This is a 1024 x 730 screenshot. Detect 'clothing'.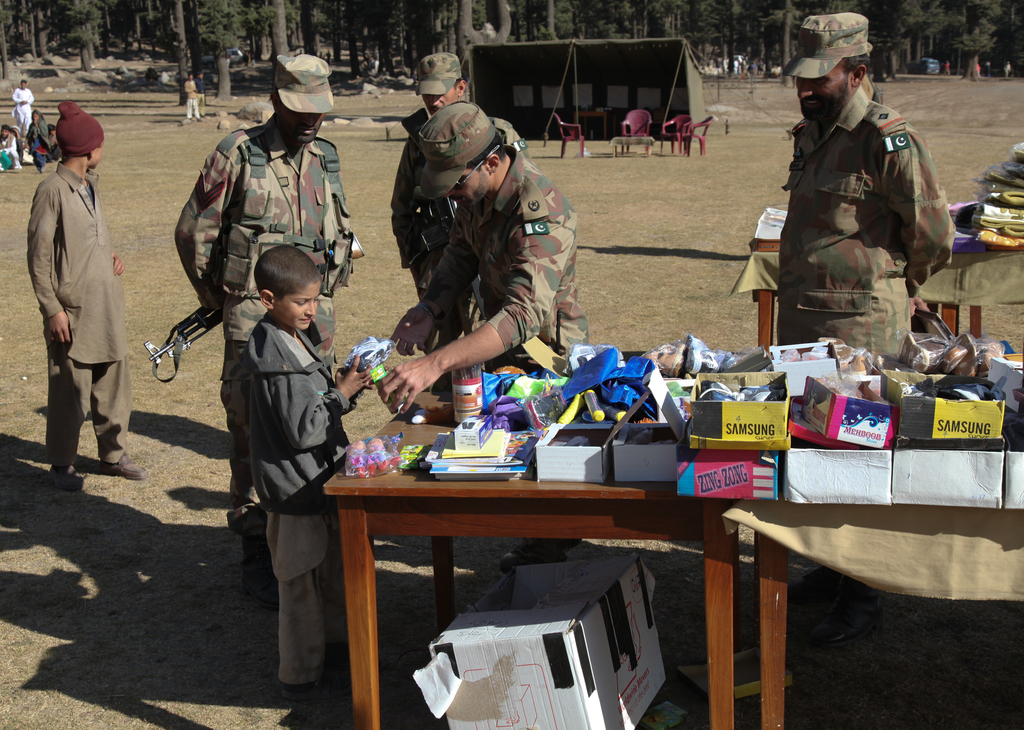
bbox(44, 139, 60, 159).
